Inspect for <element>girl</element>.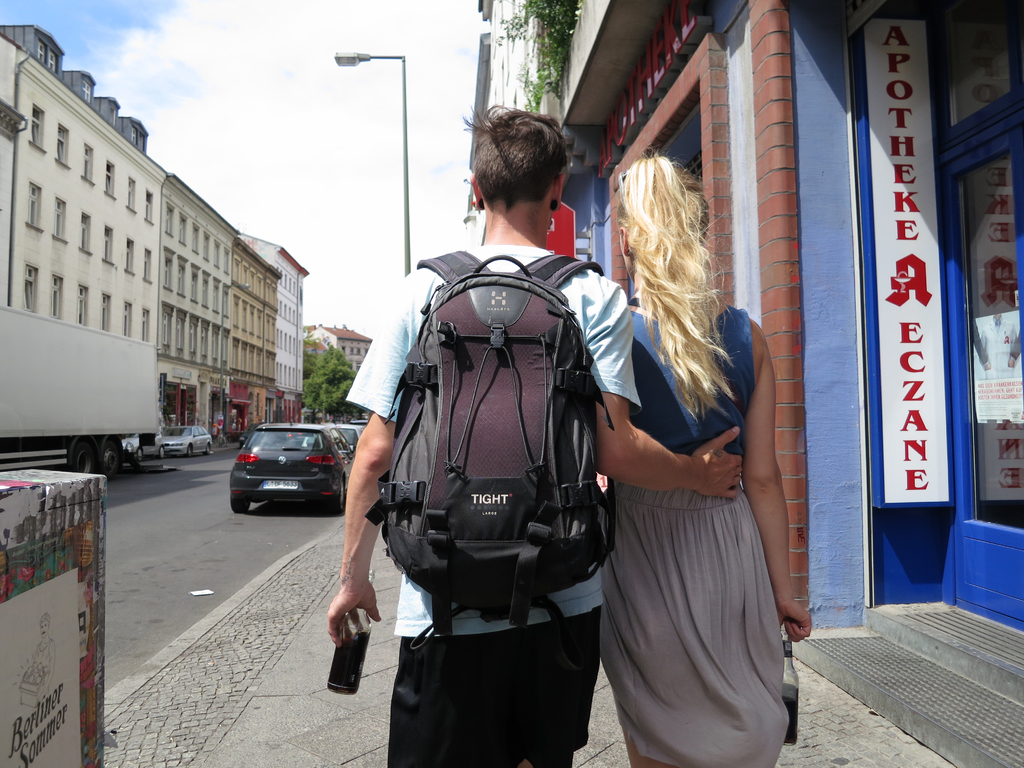
Inspection: (x1=598, y1=159, x2=810, y2=767).
